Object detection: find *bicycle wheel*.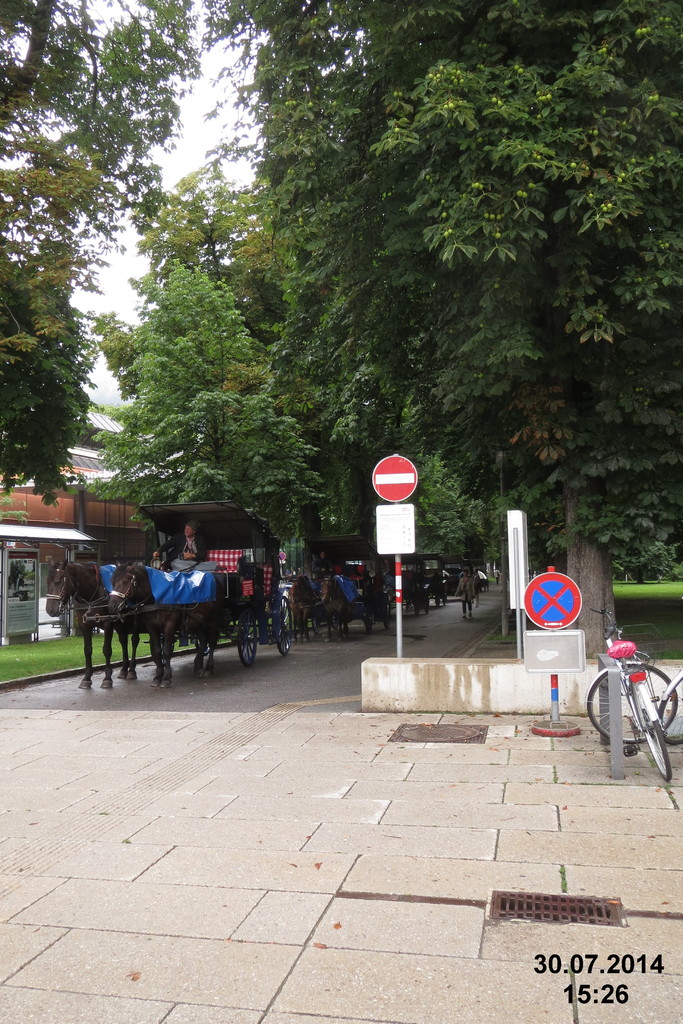
633, 694, 671, 785.
